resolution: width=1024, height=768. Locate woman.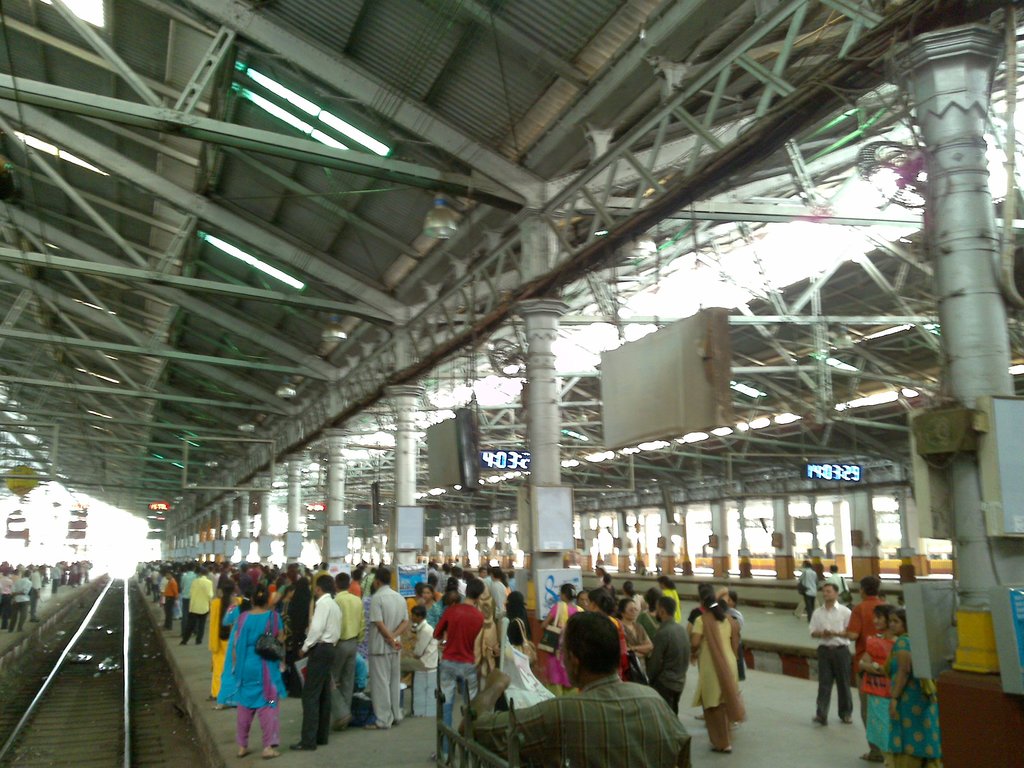
(left=861, top=609, right=897, bottom=767).
